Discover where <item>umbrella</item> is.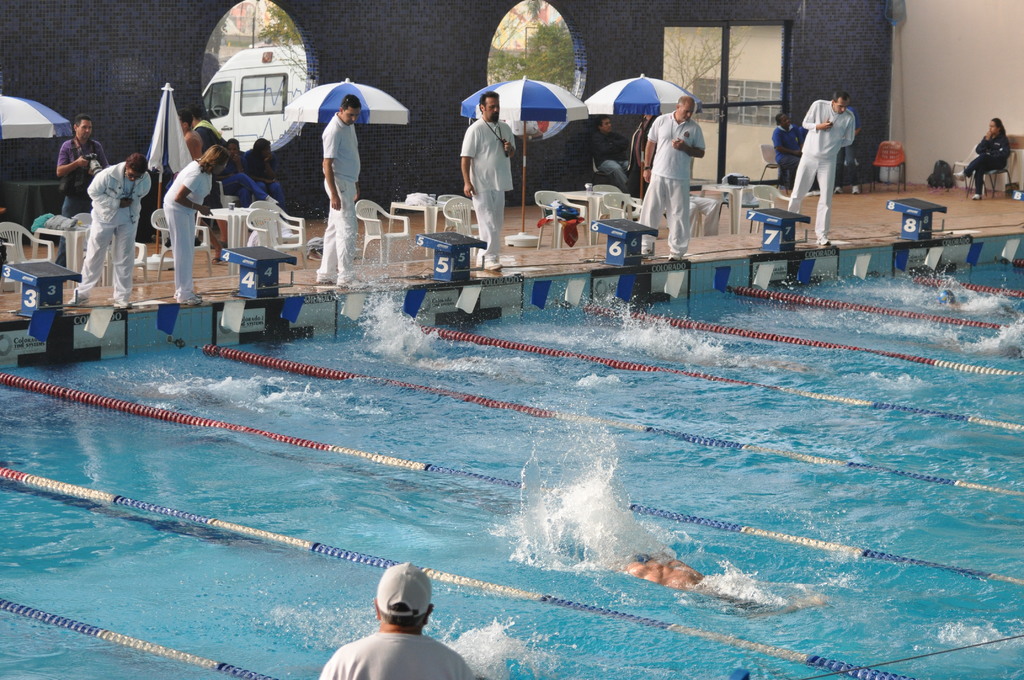
Discovered at rect(139, 80, 203, 252).
